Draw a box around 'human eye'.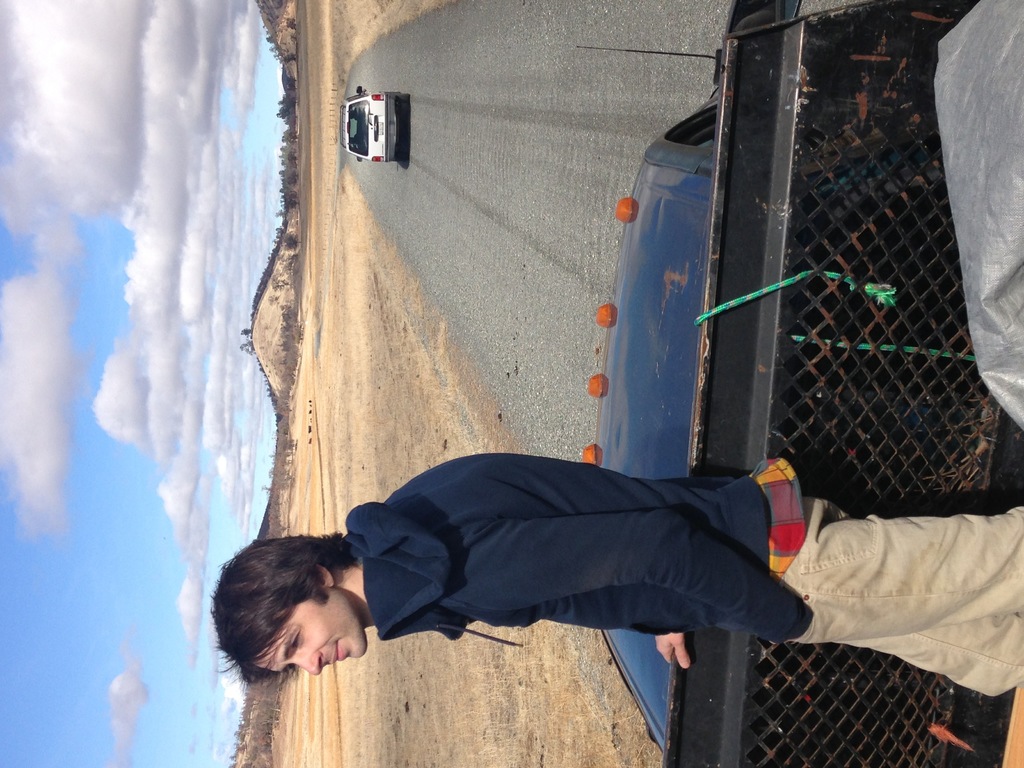
(290, 632, 305, 648).
